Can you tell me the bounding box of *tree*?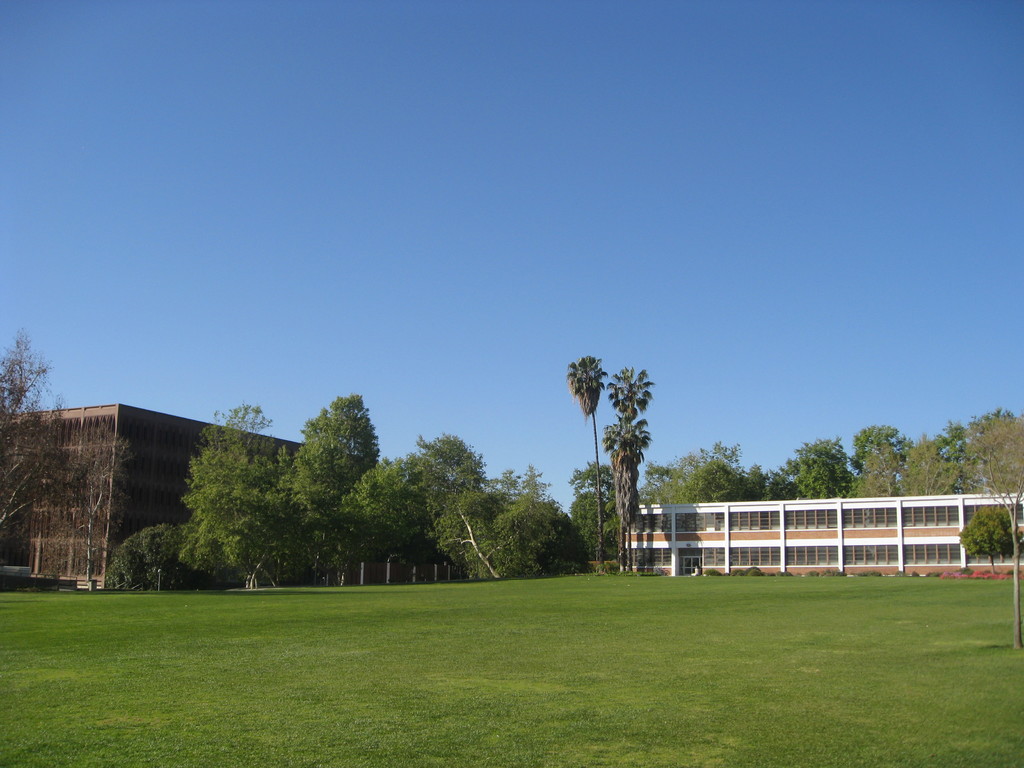
x1=0, y1=324, x2=95, y2=550.
